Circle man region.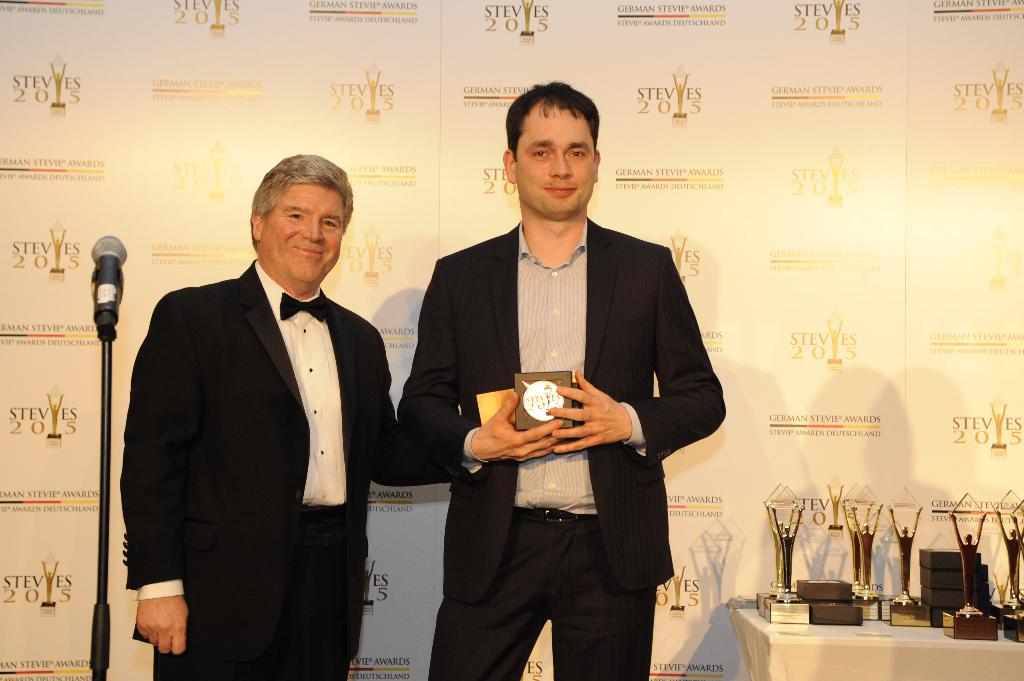
Region: {"left": 124, "top": 150, "right": 413, "bottom": 642}.
